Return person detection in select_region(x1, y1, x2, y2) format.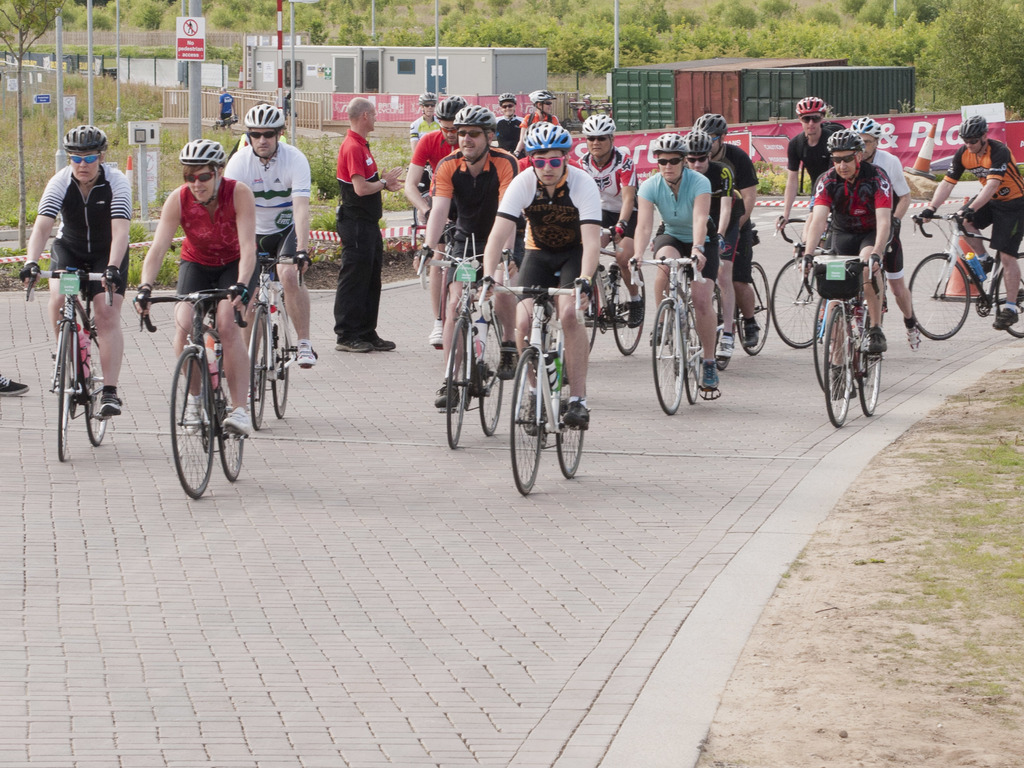
select_region(127, 135, 258, 436).
